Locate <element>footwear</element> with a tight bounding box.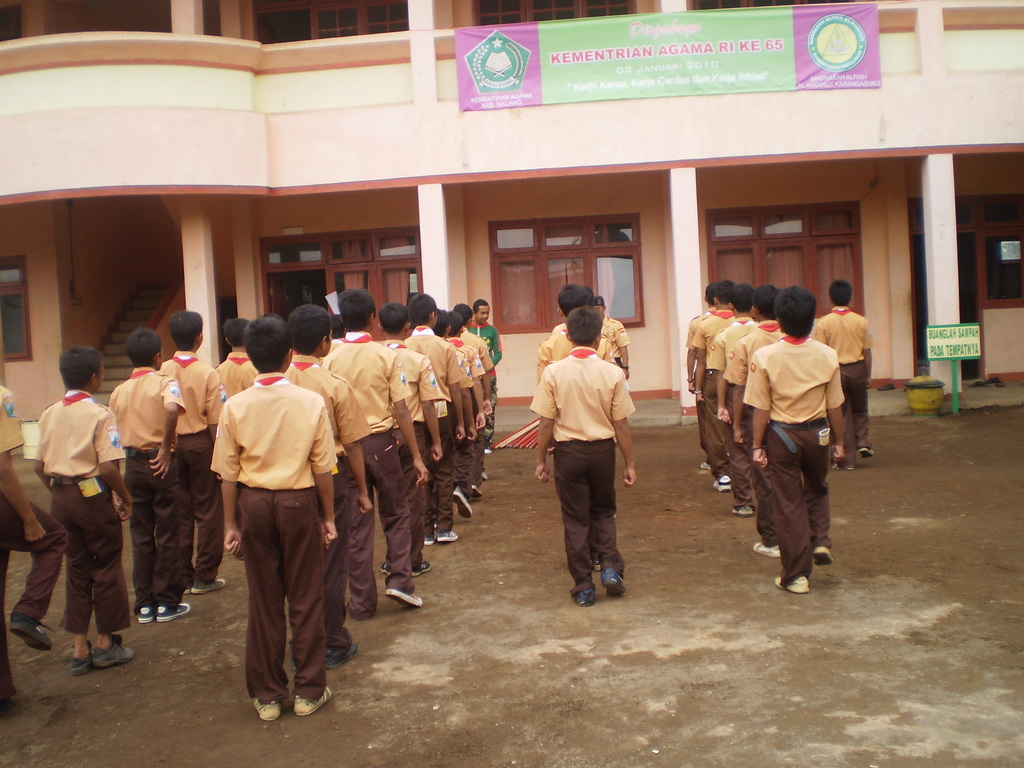
left=196, top=575, right=229, bottom=597.
